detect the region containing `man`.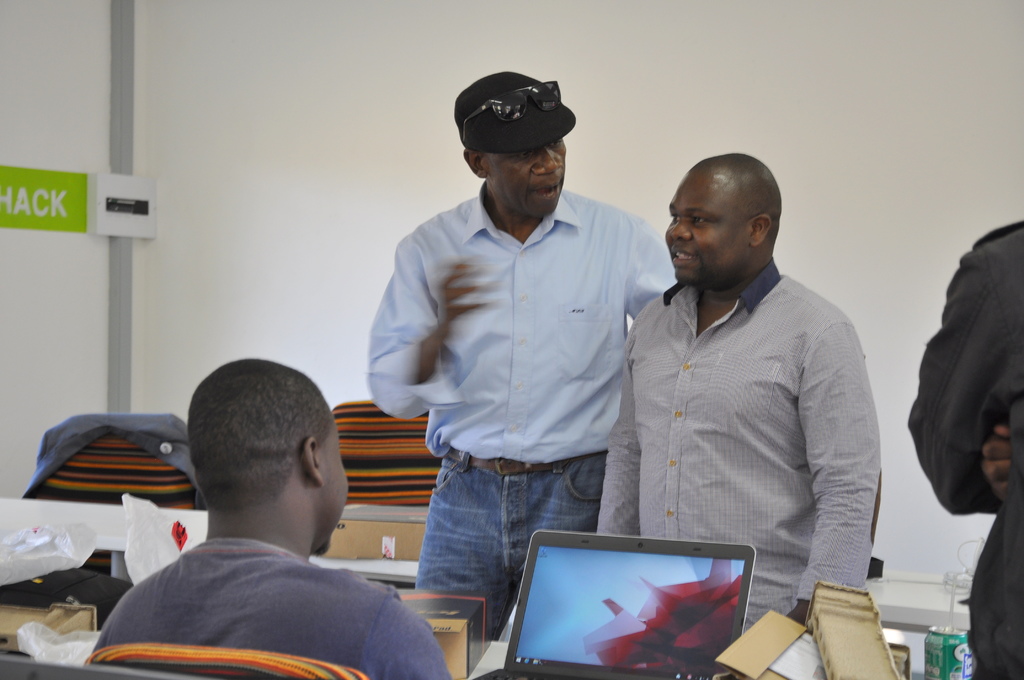
l=912, t=214, r=1023, b=679.
